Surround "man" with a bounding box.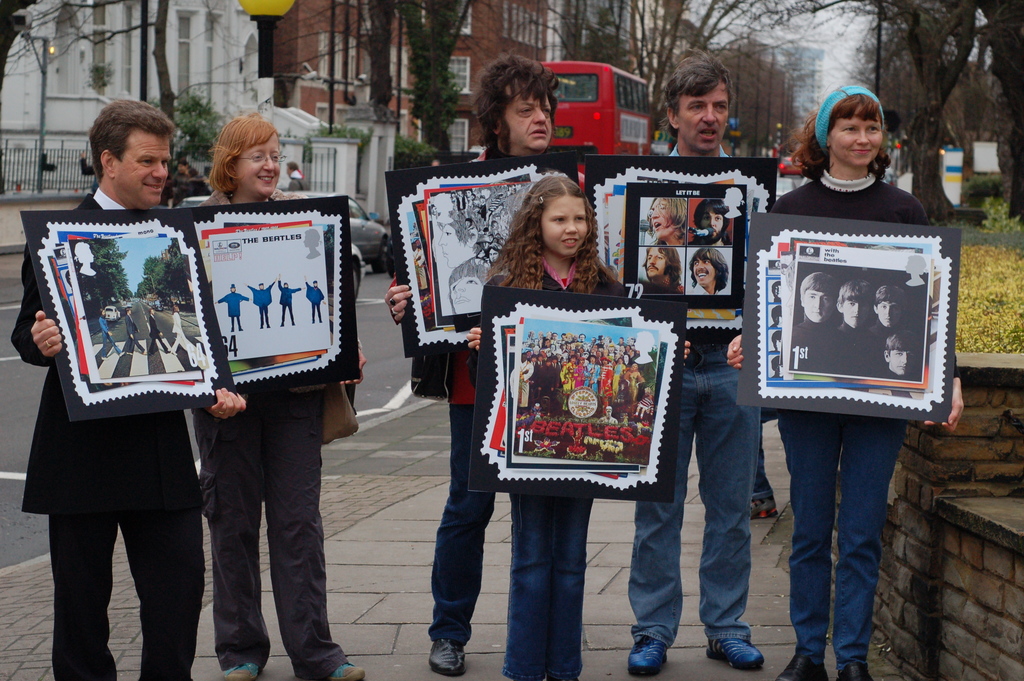
region(147, 310, 171, 354).
